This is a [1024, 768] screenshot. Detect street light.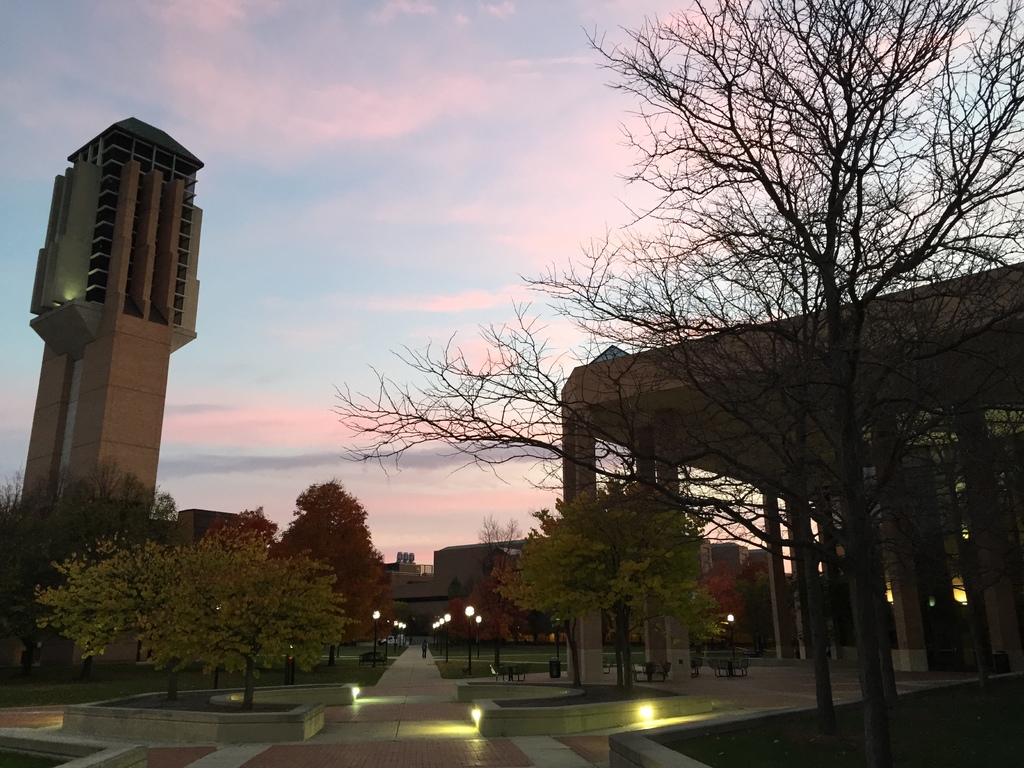
locate(726, 611, 735, 660).
